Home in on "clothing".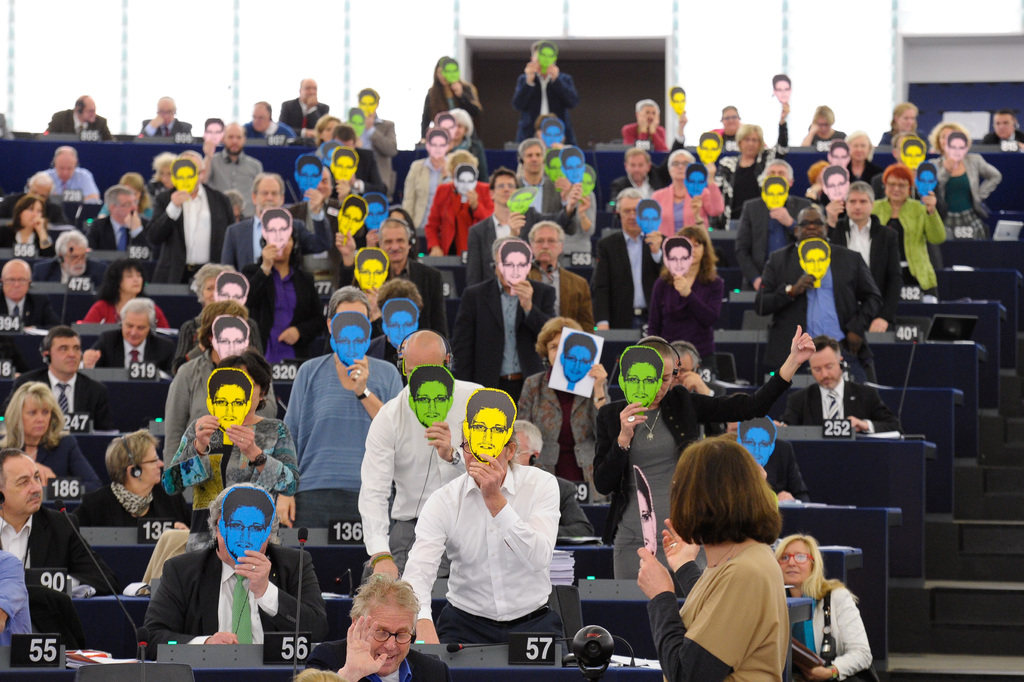
Homed in at pyautogui.locateOnScreen(242, 119, 297, 139).
